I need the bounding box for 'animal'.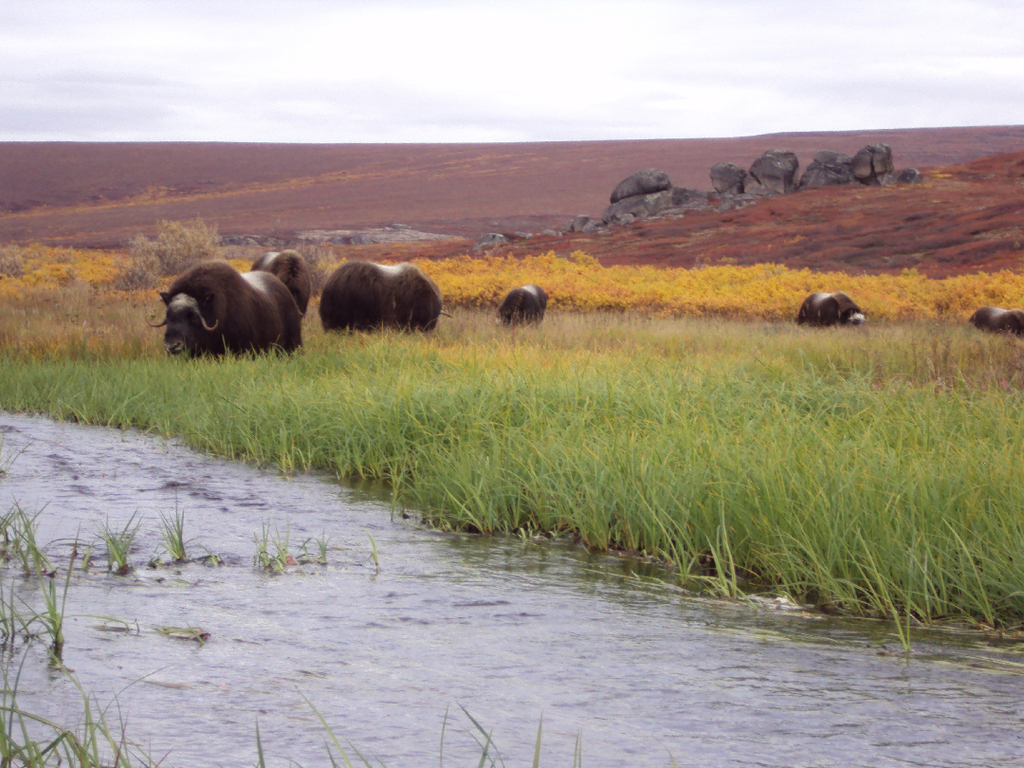
Here it is: <box>798,293,863,325</box>.
